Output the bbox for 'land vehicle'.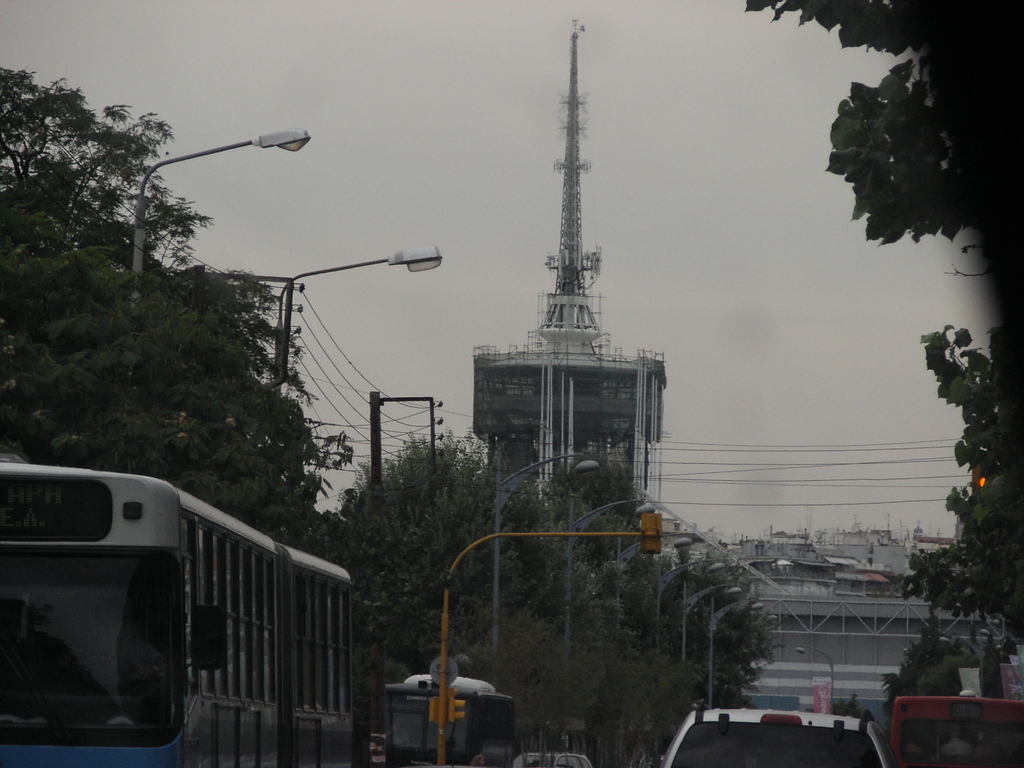
rect(388, 669, 516, 767).
